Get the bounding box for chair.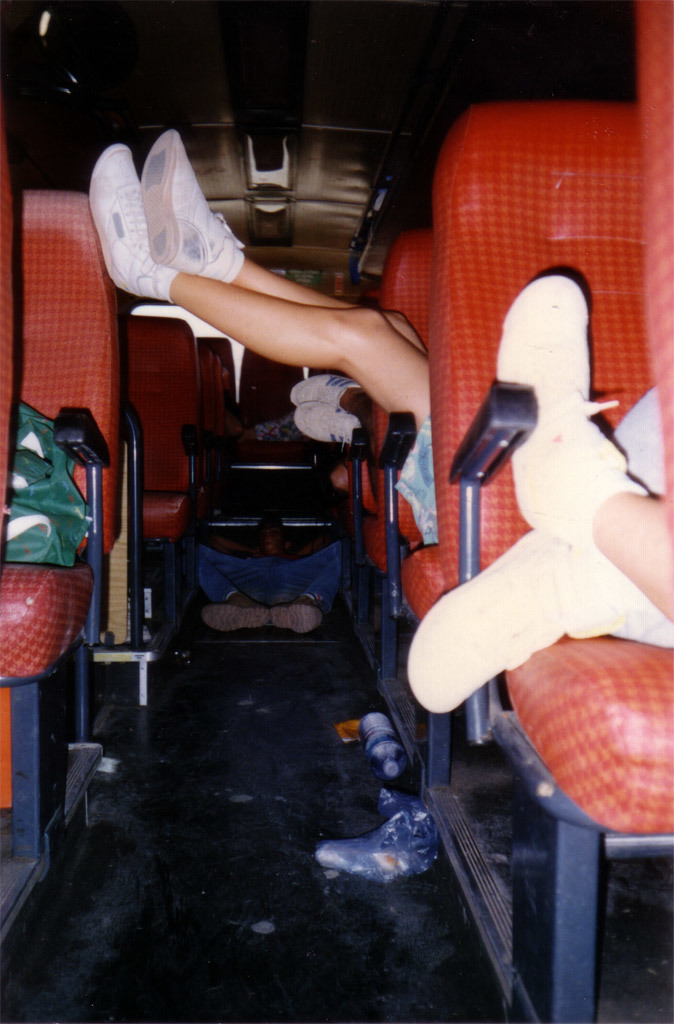
<bbox>372, 238, 462, 777</bbox>.
